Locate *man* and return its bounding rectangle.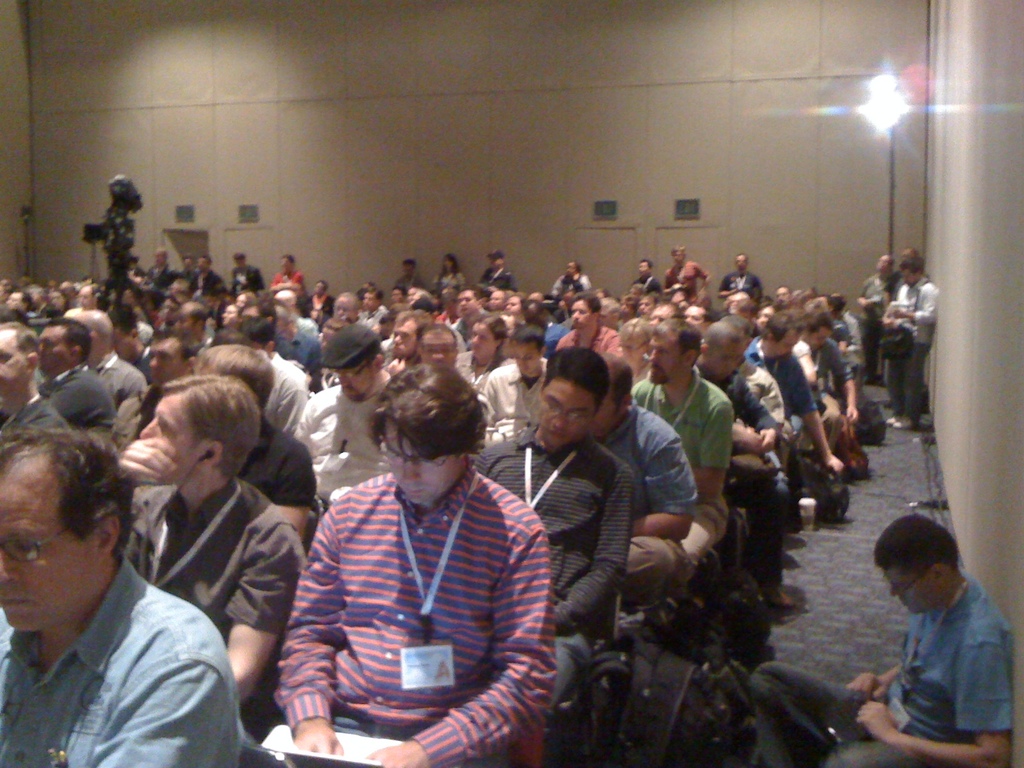
7 286 32 318.
